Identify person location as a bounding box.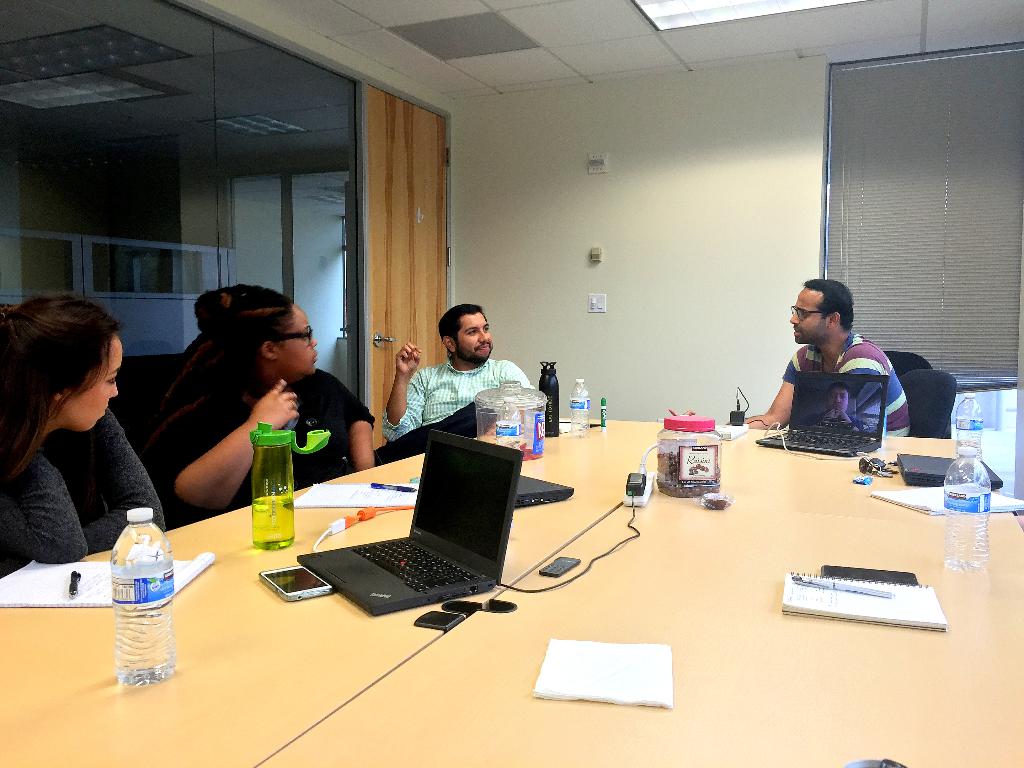
bbox=[390, 308, 541, 460].
